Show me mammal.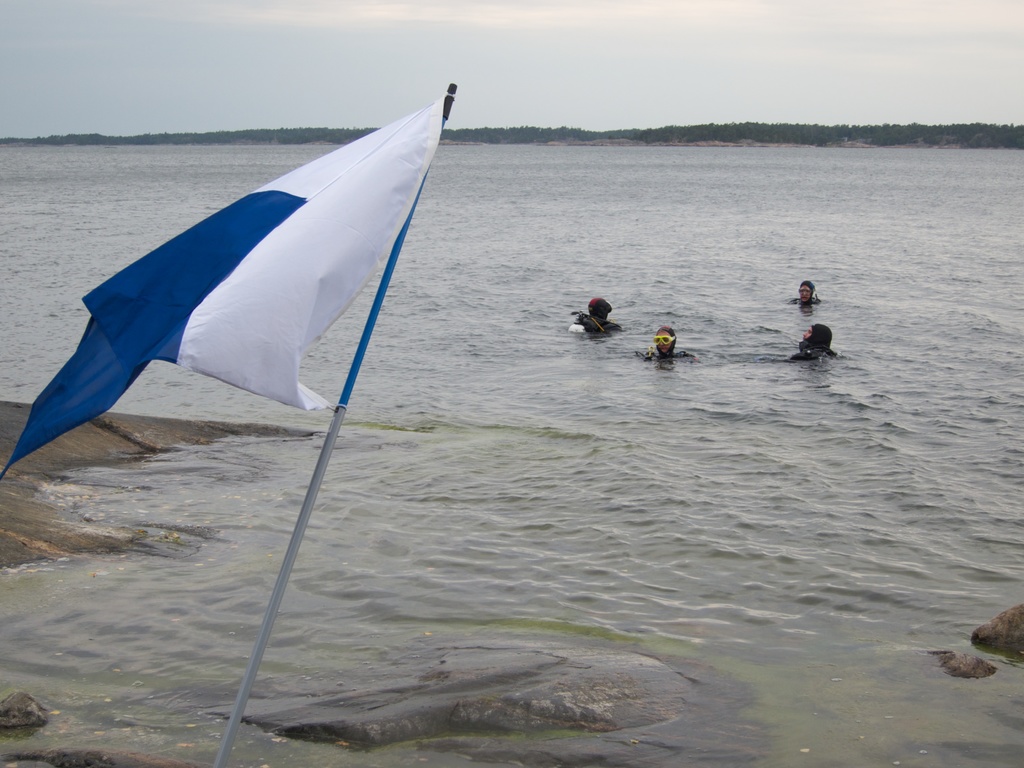
mammal is here: [x1=575, y1=295, x2=614, y2=339].
